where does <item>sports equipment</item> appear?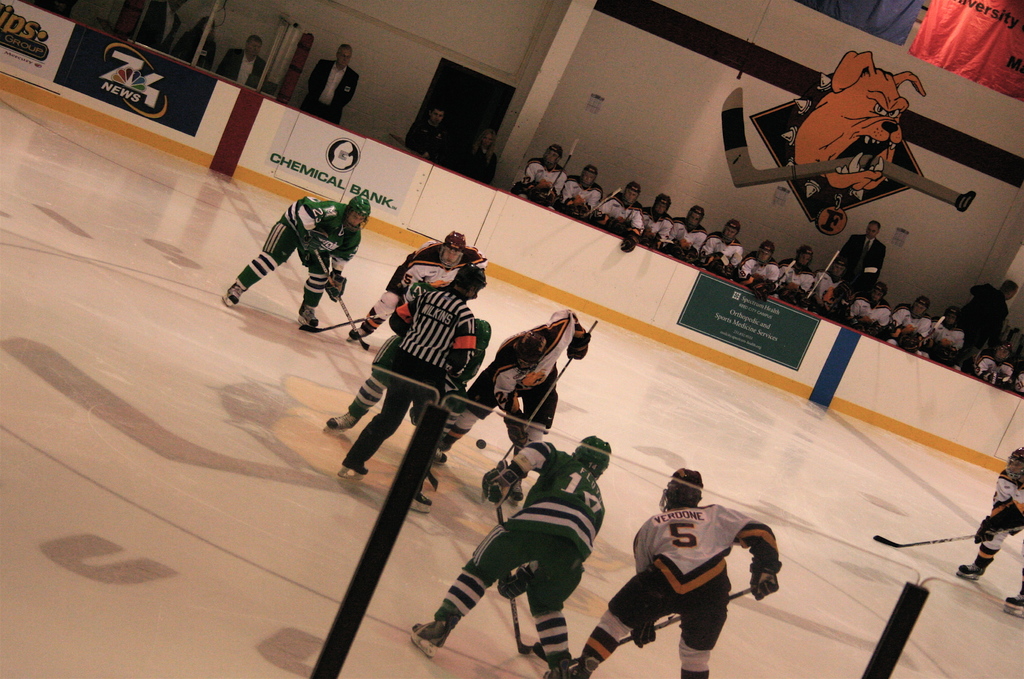
Appears at Rect(660, 468, 705, 514).
